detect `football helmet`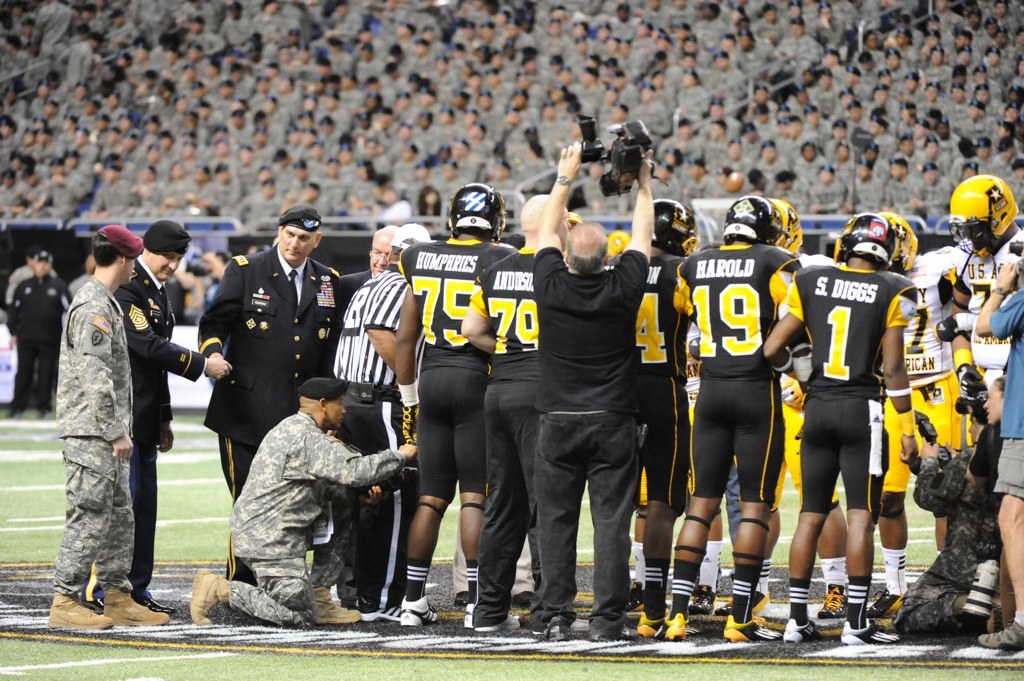
[942, 169, 1021, 257]
